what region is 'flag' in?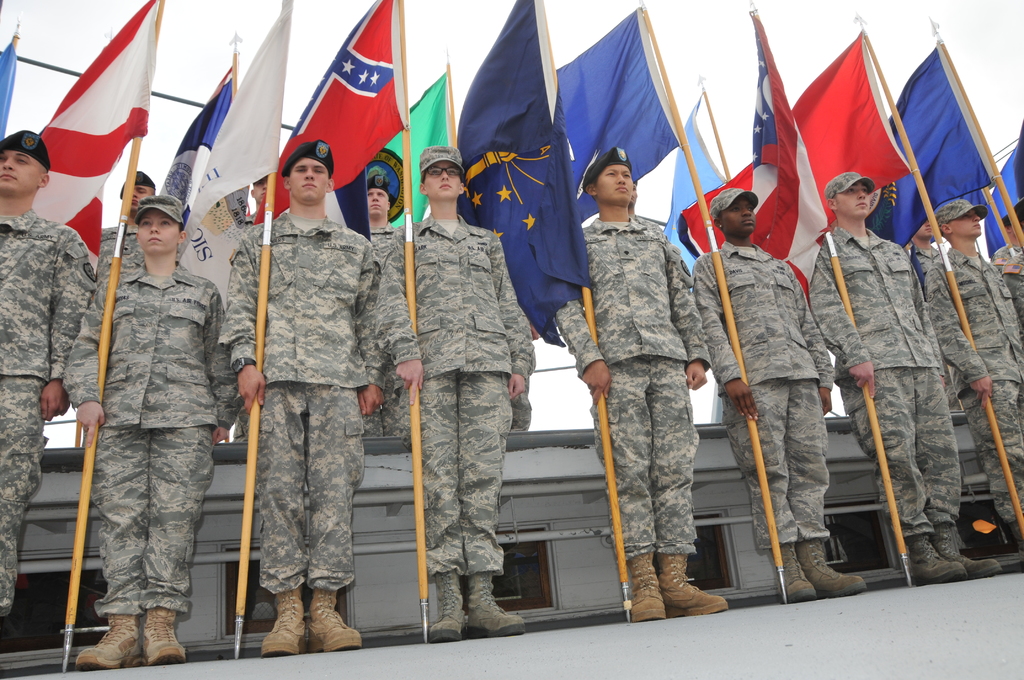
<box>152,66,237,222</box>.
